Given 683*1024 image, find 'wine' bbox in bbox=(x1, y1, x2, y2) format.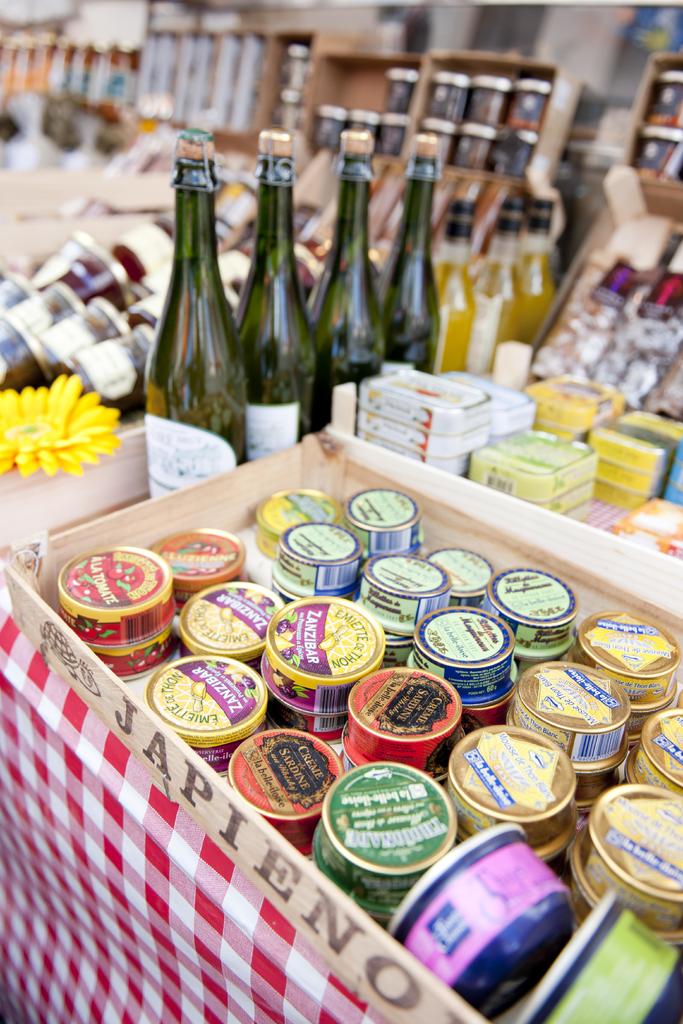
bbox=(423, 195, 474, 380).
